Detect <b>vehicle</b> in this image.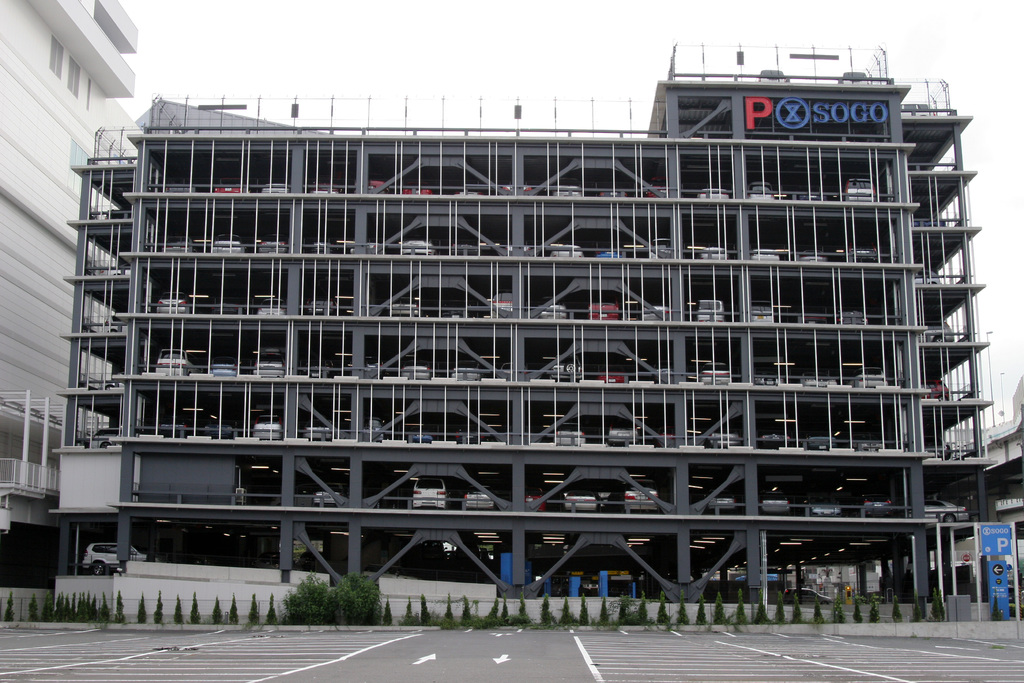
Detection: rect(606, 422, 640, 443).
